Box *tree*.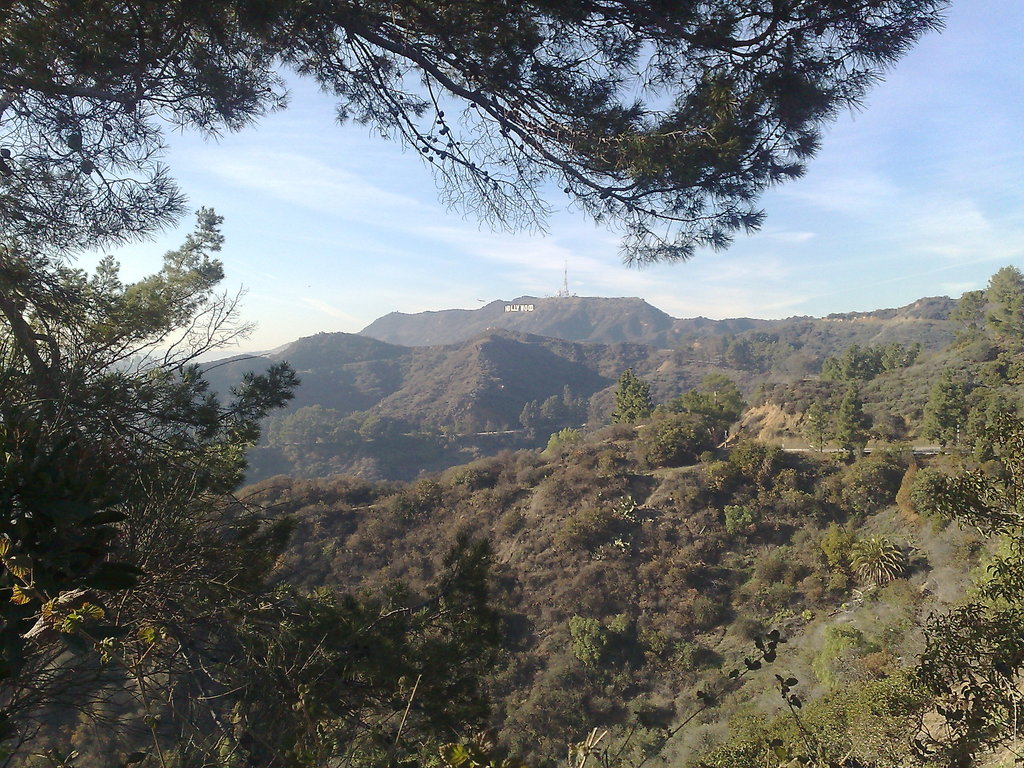
[656,556,733,648].
